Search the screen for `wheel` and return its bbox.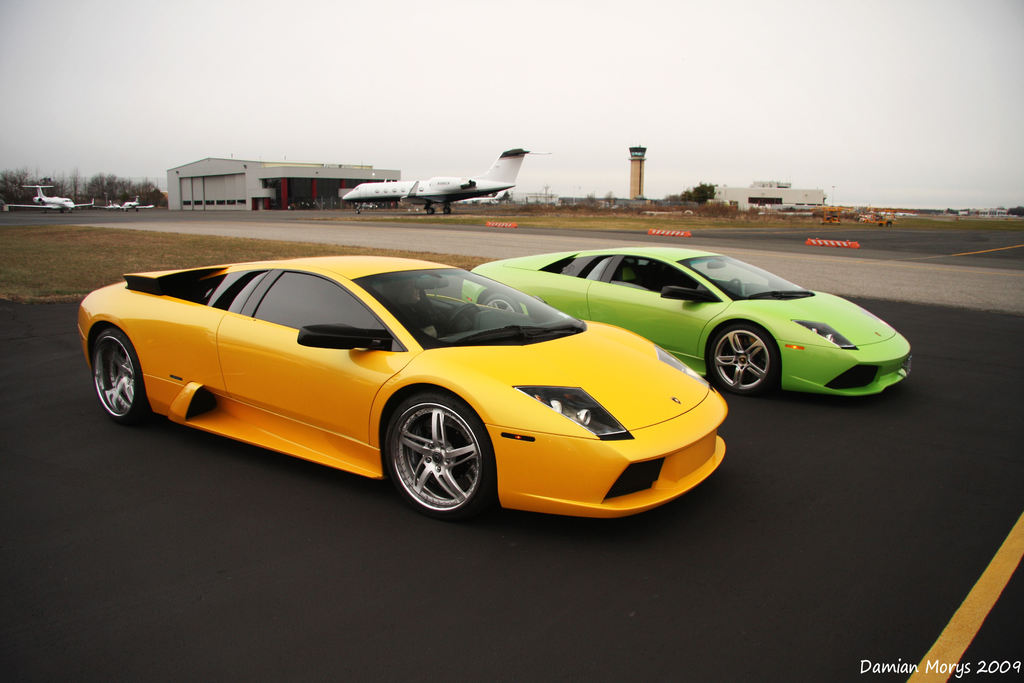
Found: pyautogui.locateOnScreen(378, 393, 509, 523).
